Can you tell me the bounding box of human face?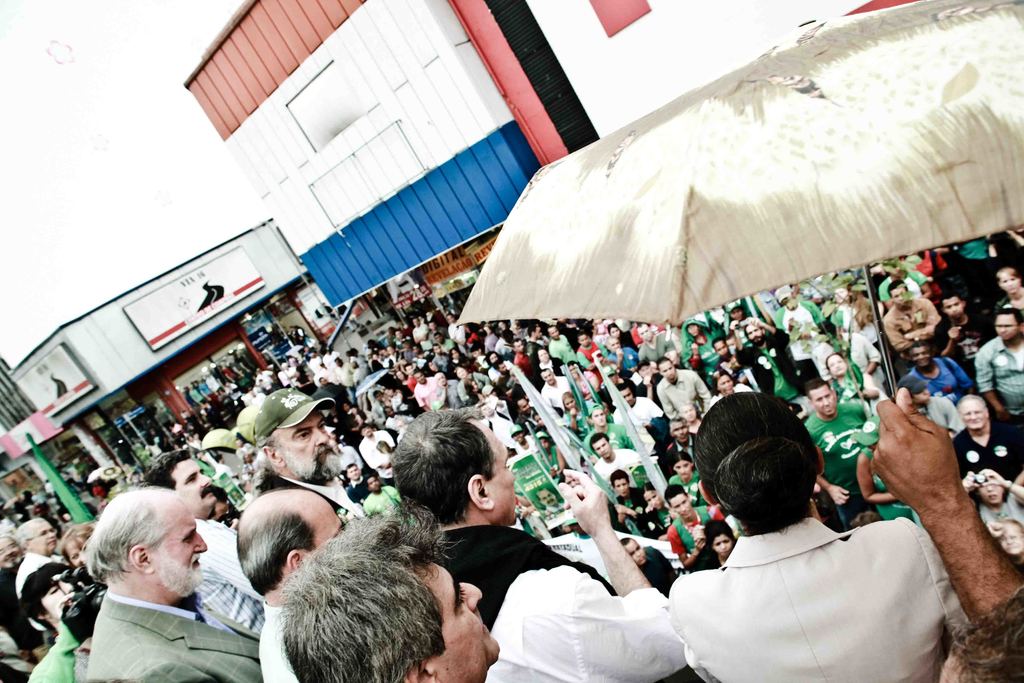
155,500,206,591.
